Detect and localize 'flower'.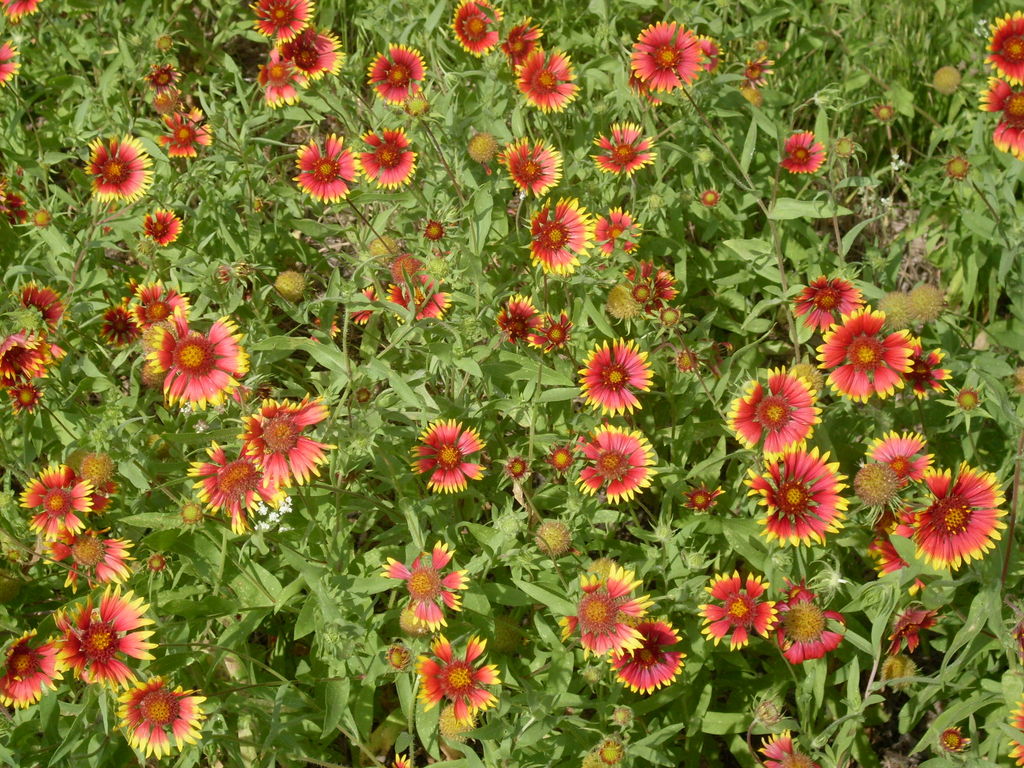
Localized at box=[364, 40, 433, 109].
